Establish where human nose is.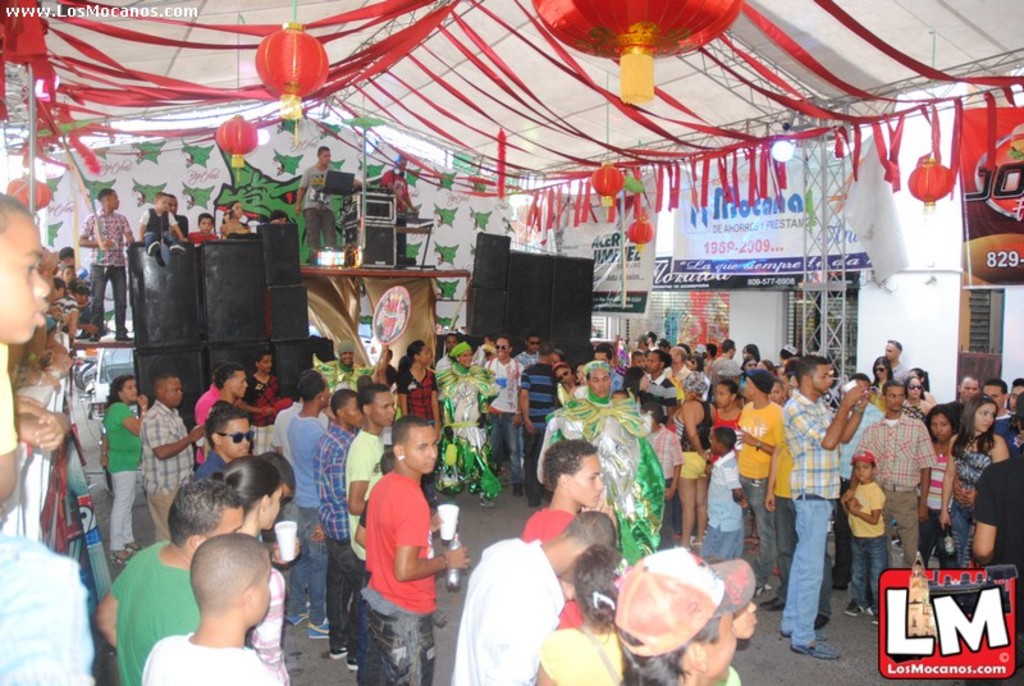
Established at bbox=(243, 384, 247, 388).
